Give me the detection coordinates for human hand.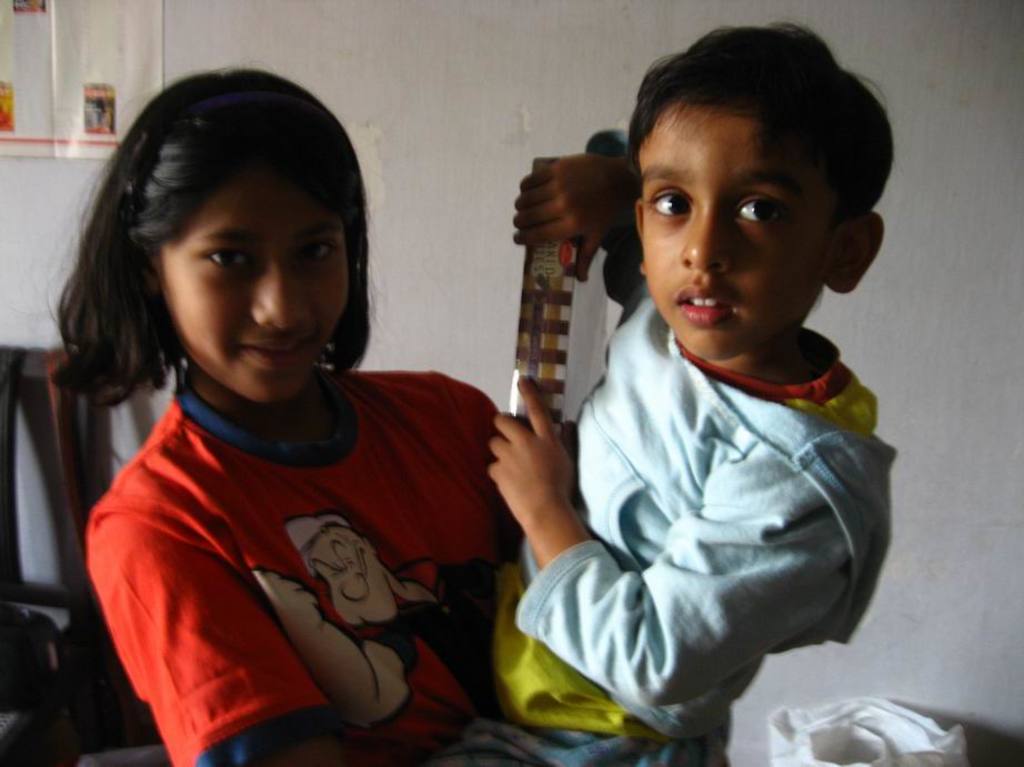
left=513, top=151, right=643, bottom=287.
